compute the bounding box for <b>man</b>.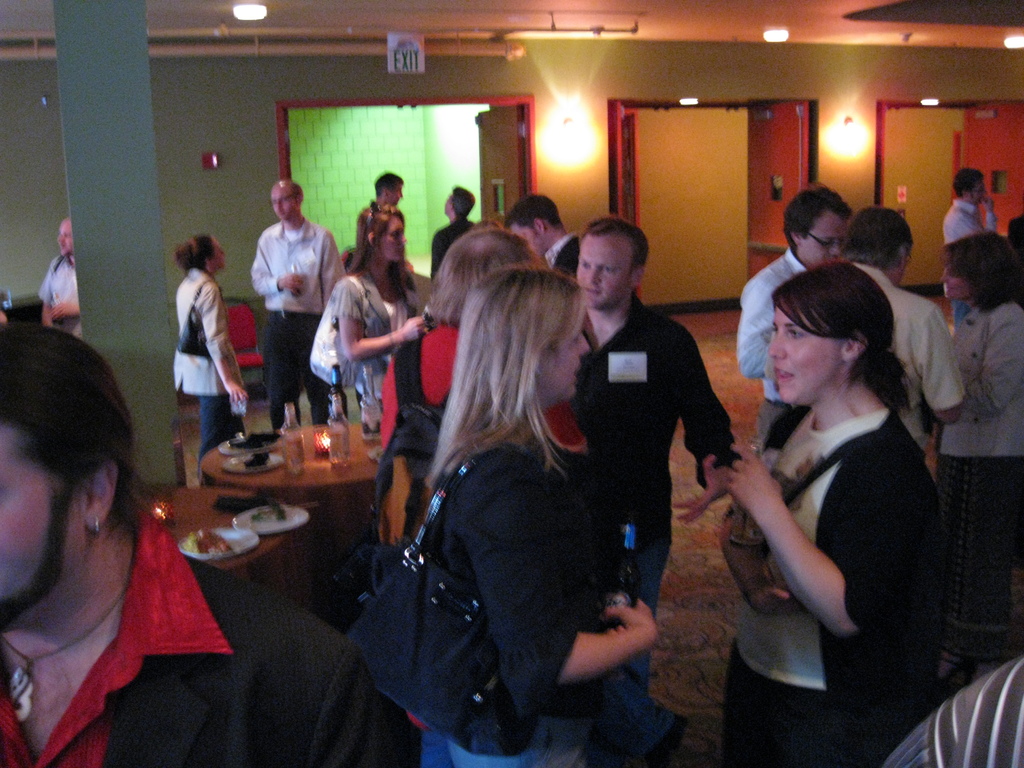
box=[505, 193, 580, 273].
